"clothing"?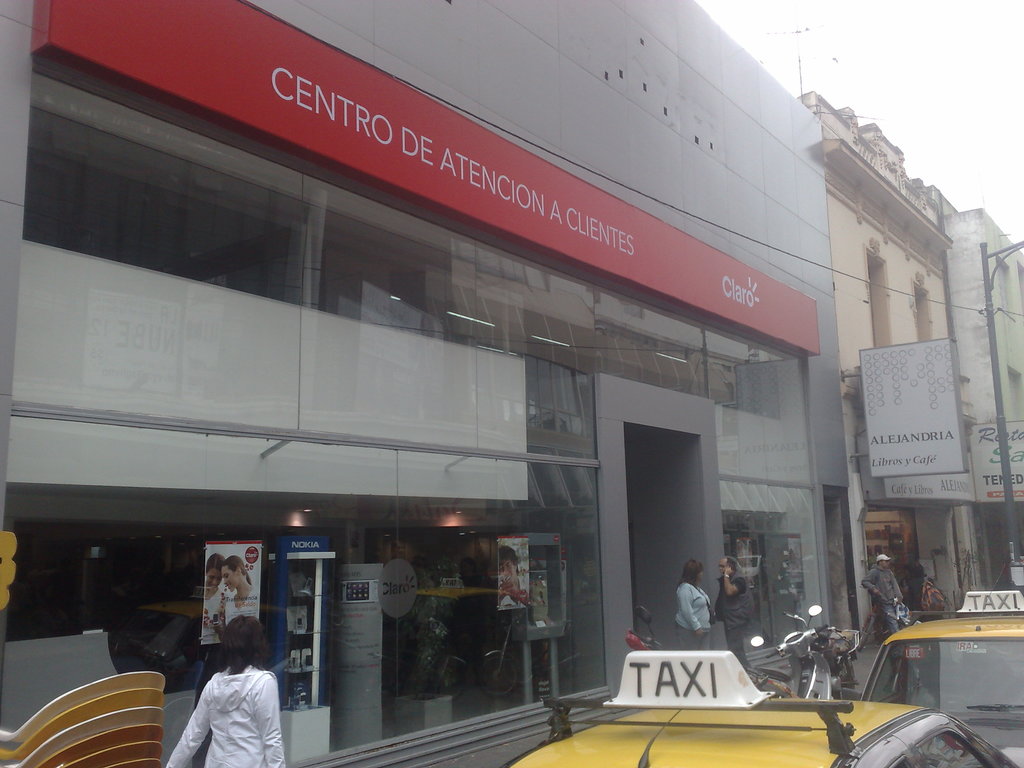
crop(161, 667, 298, 767)
